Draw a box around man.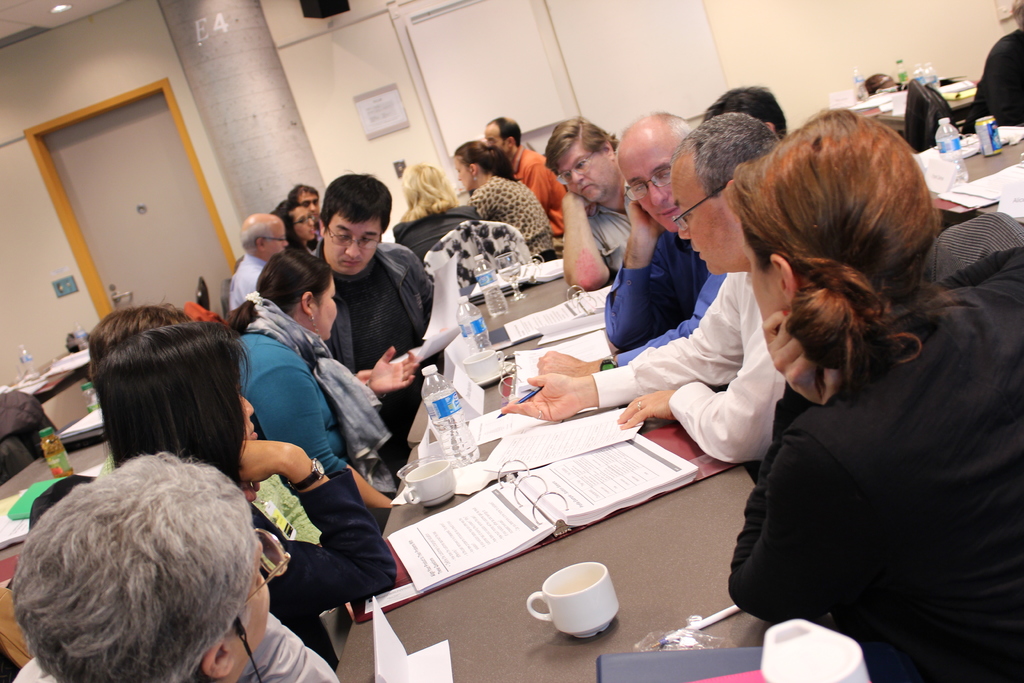
crop(554, 110, 623, 287).
